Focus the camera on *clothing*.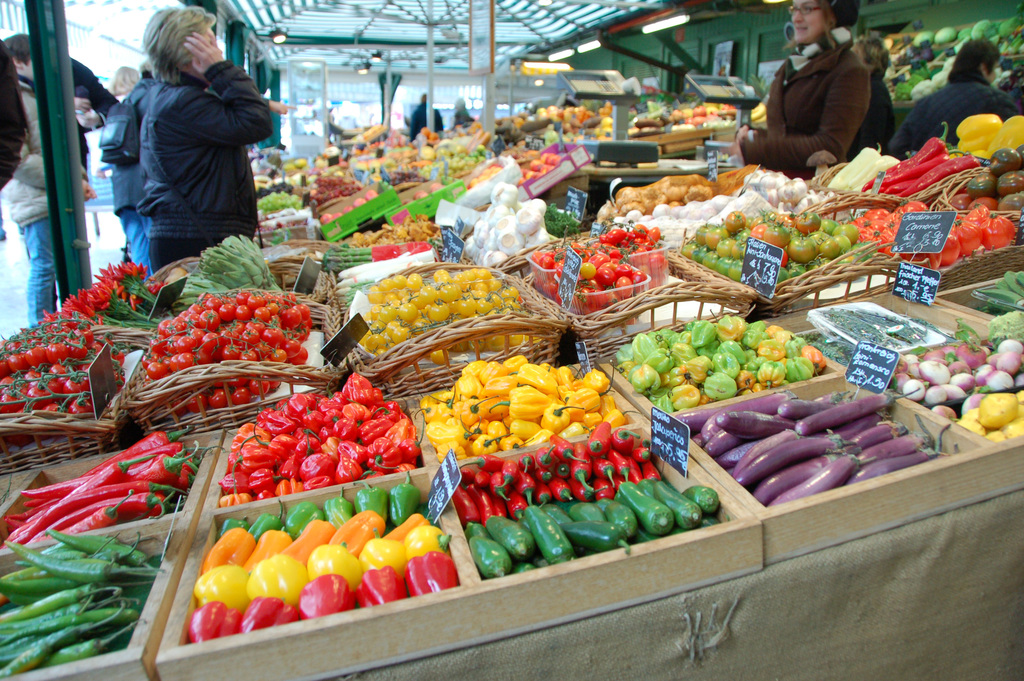
Focus region: (451,108,476,124).
